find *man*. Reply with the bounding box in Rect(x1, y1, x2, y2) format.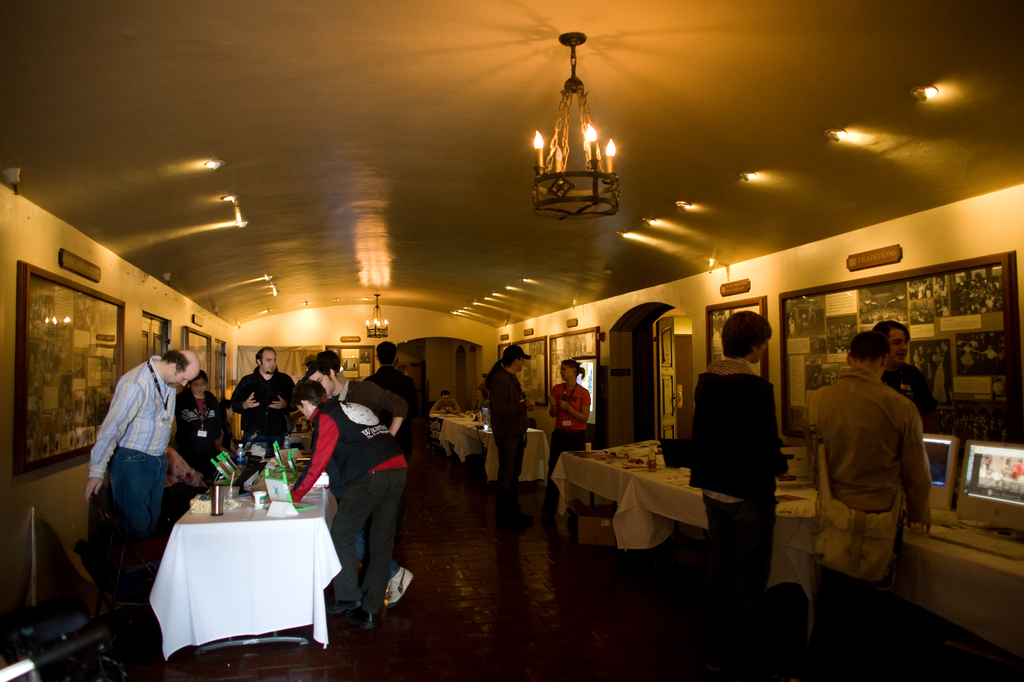
Rect(303, 362, 415, 441).
